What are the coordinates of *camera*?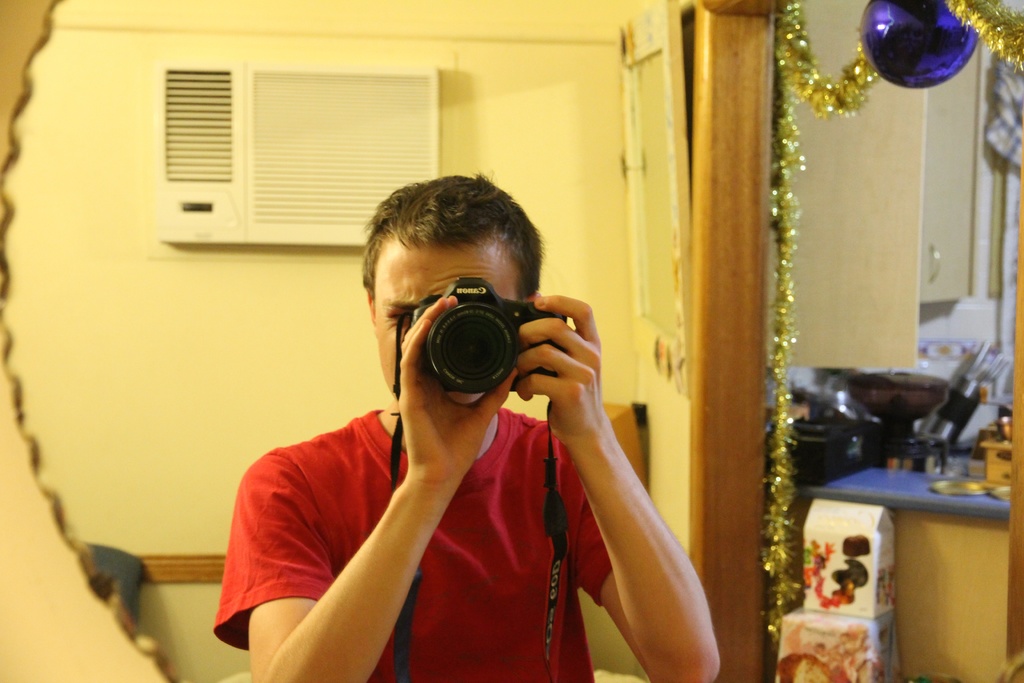
locate(381, 280, 563, 411).
